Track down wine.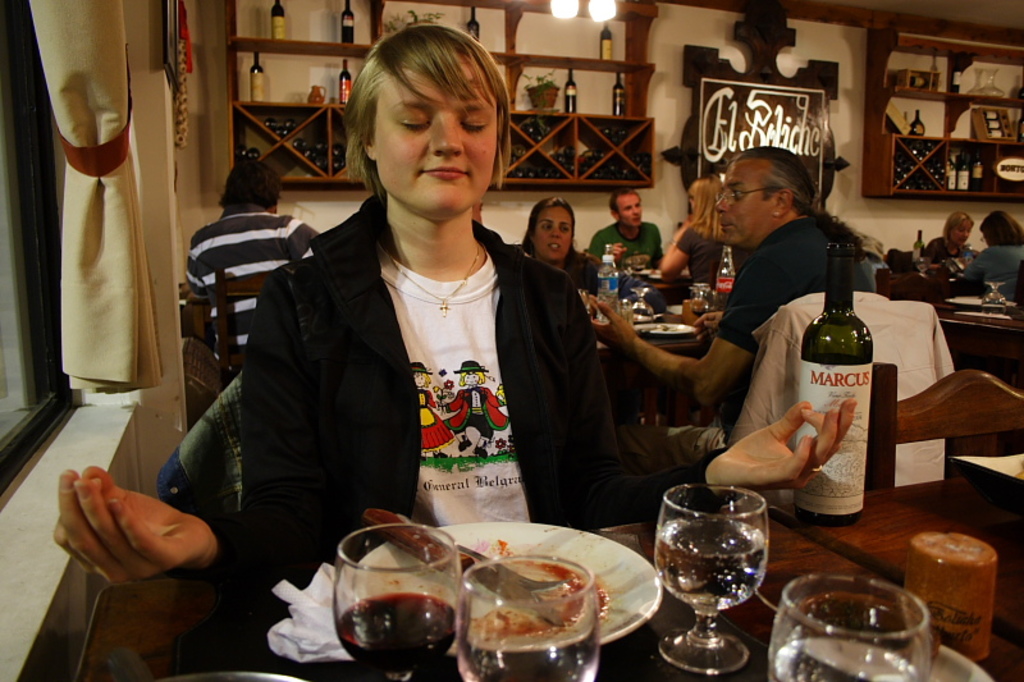
Tracked to <region>292, 118, 306, 128</region>.
